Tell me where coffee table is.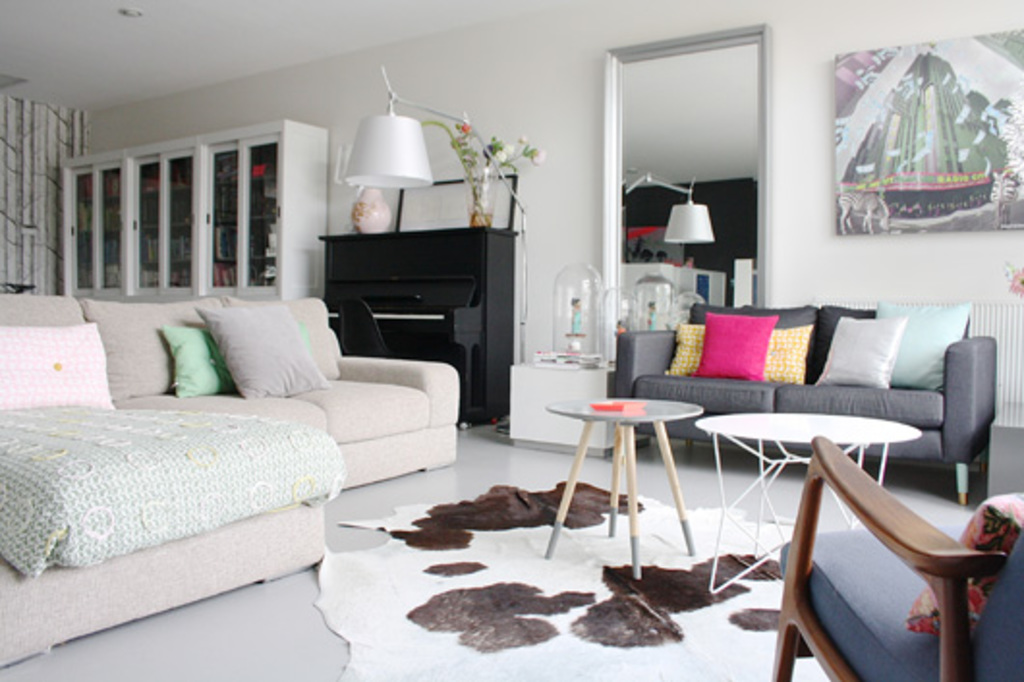
coffee table is at <bbox>543, 396, 728, 554</bbox>.
